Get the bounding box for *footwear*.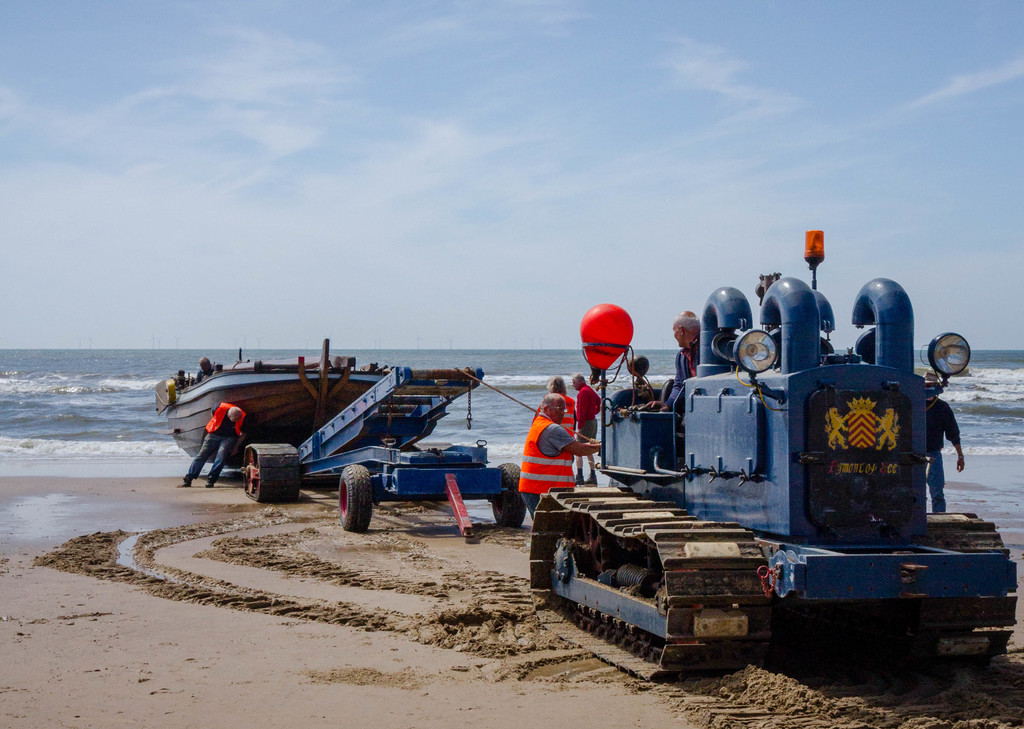
x1=579 y1=473 x2=584 y2=487.
